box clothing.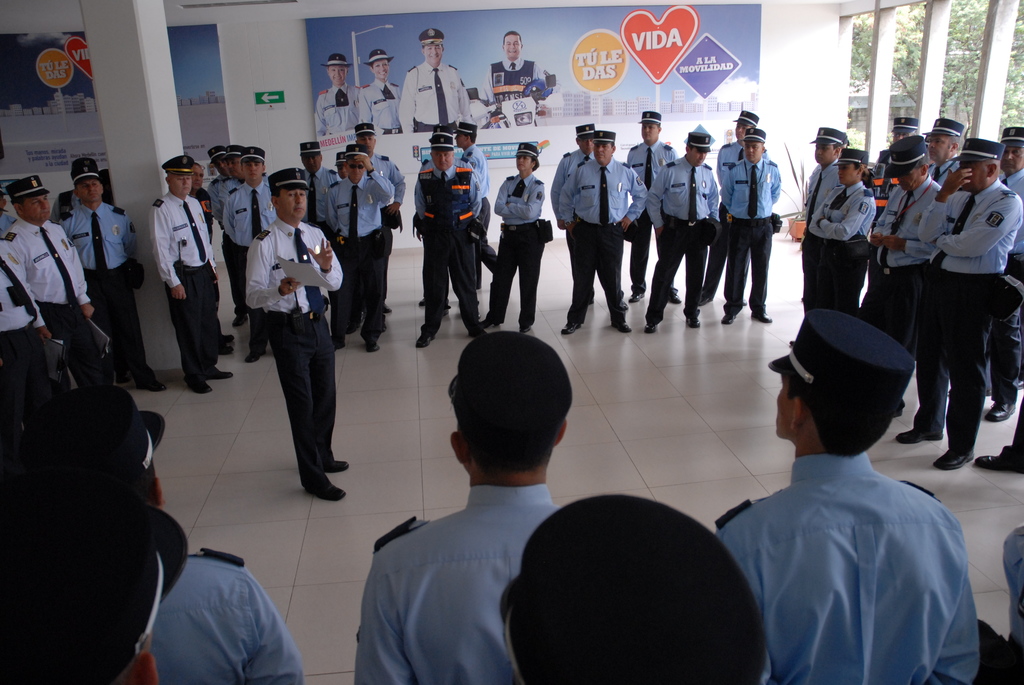
[x1=305, y1=83, x2=362, y2=141].
